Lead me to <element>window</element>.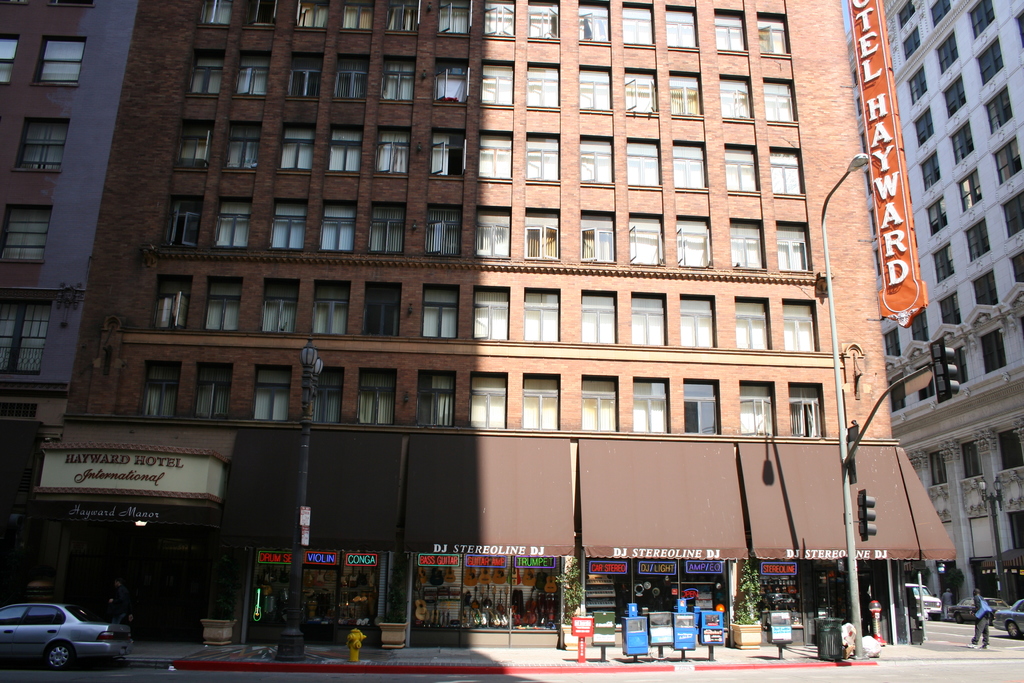
Lead to crop(970, 518, 995, 559).
